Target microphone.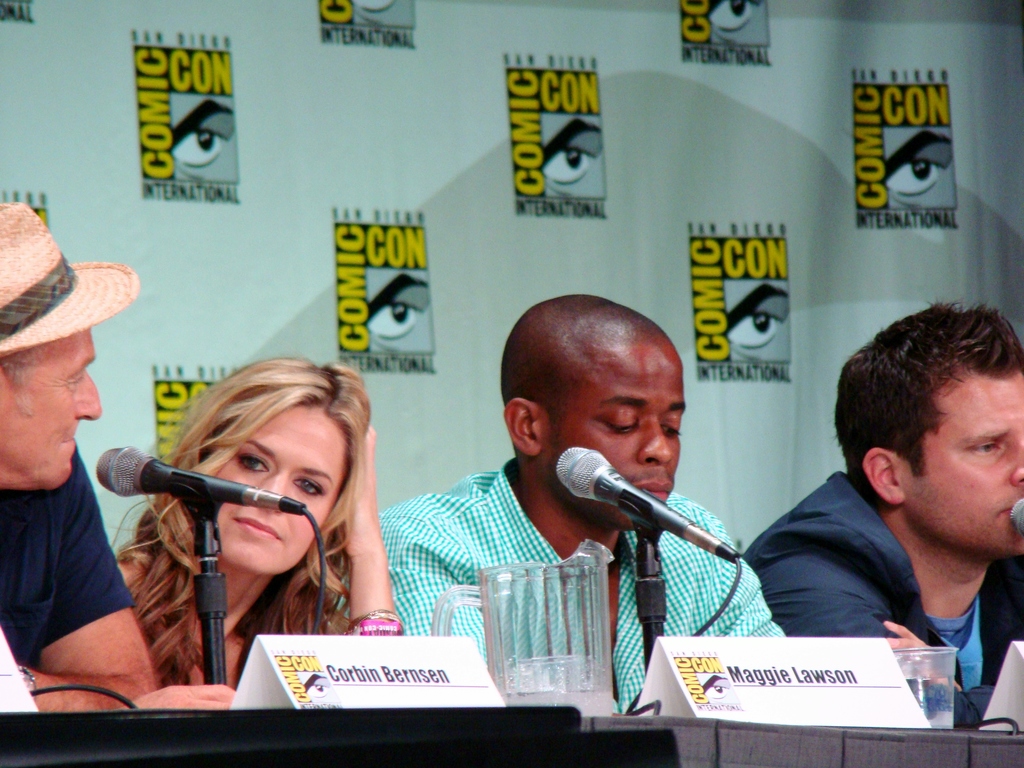
Target region: l=554, t=447, r=738, b=561.
